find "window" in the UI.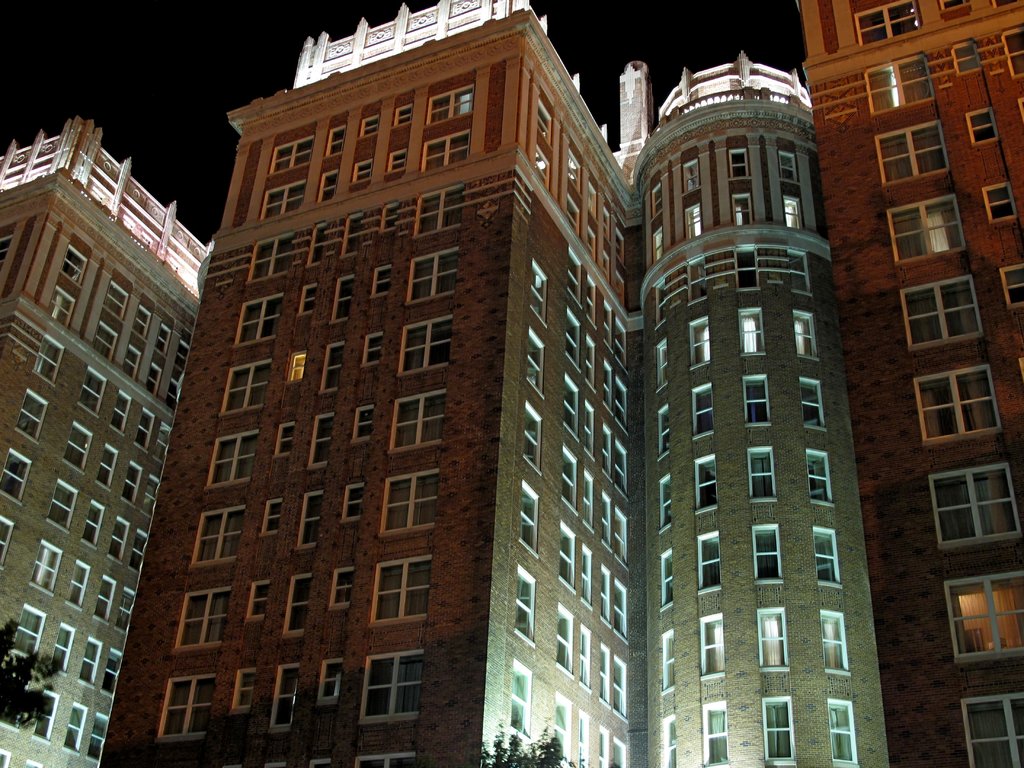
UI element at 657 548 671 606.
